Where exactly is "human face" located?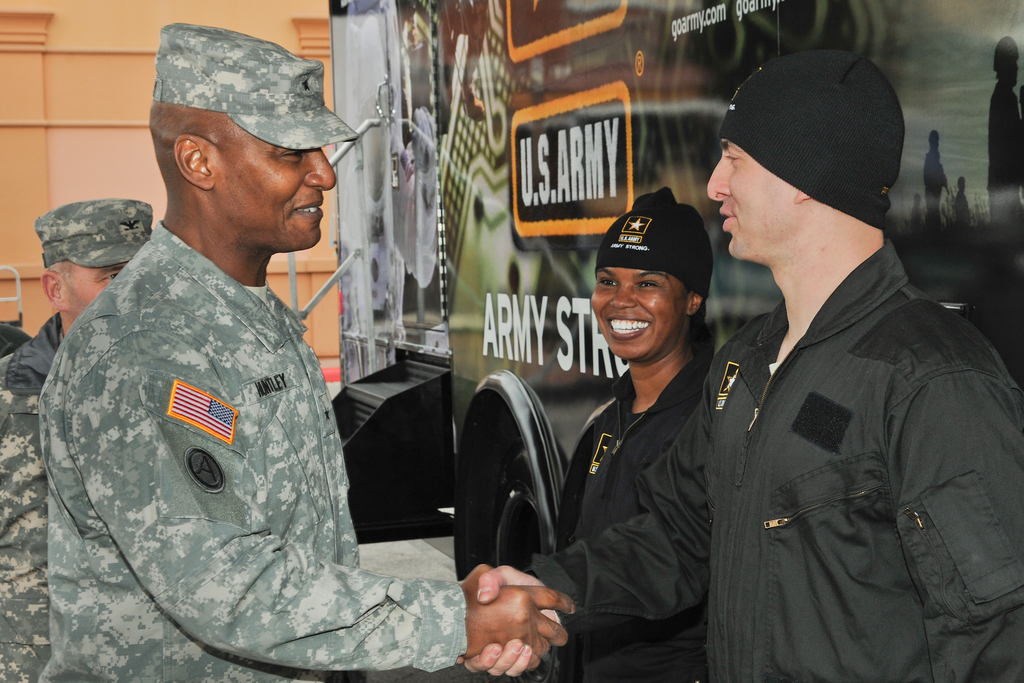
Its bounding box is BBox(590, 270, 685, 358).
